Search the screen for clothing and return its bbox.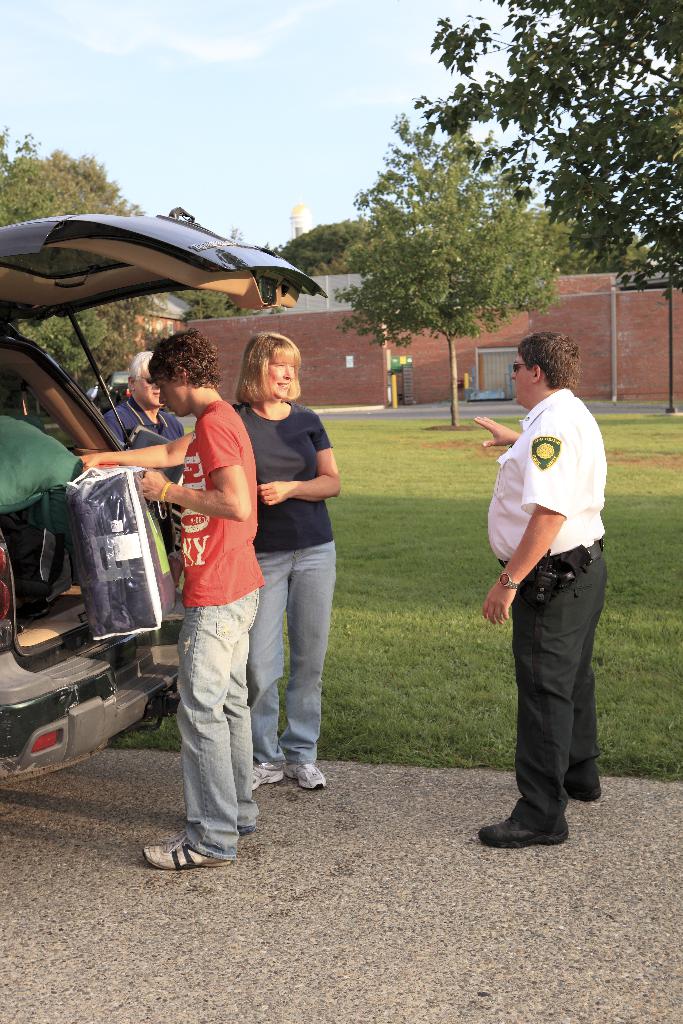
Found: [left=172, top=402, right=256, bottom=856].
